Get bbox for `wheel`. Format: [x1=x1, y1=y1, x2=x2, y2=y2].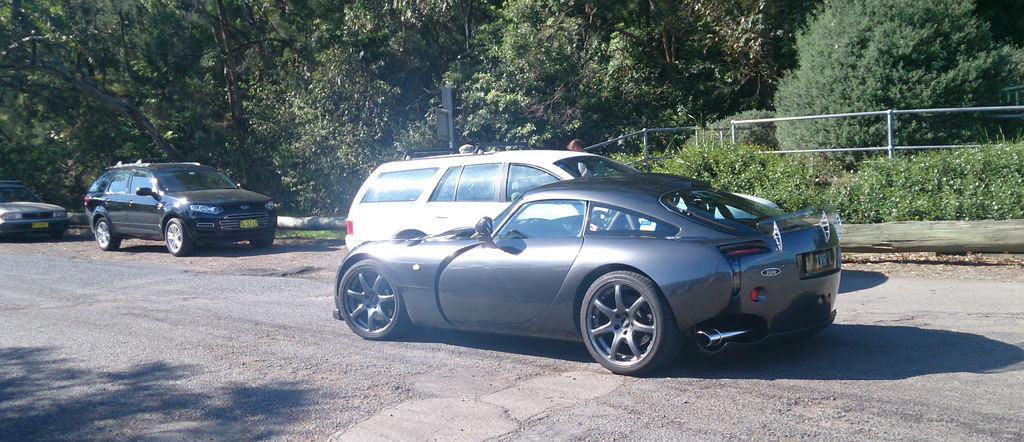
[x1=94, y1=218, x2=119, y2=250].
